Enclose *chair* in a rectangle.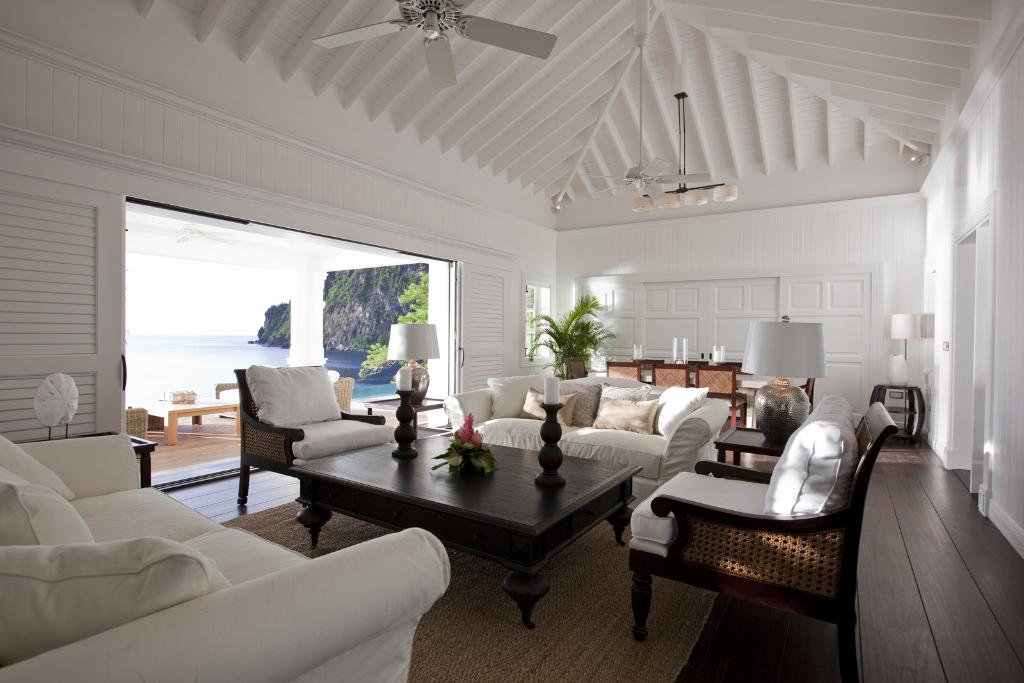
locate(694, 366, 749, 433).
